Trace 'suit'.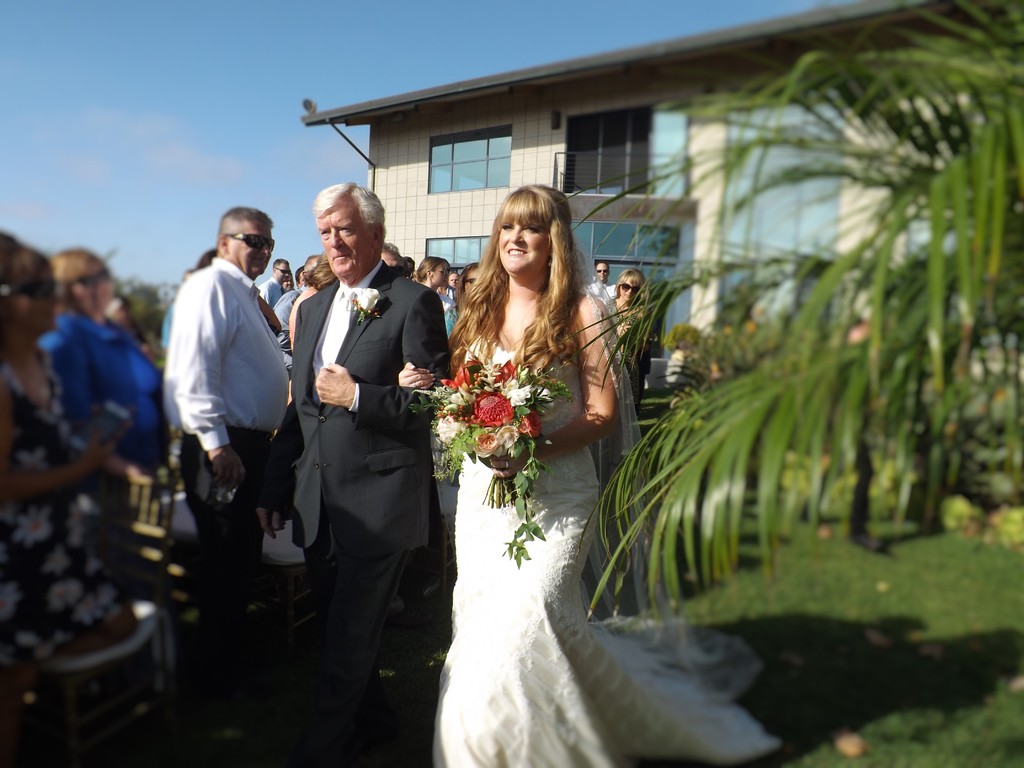
Traced to 277,188,434,730.
